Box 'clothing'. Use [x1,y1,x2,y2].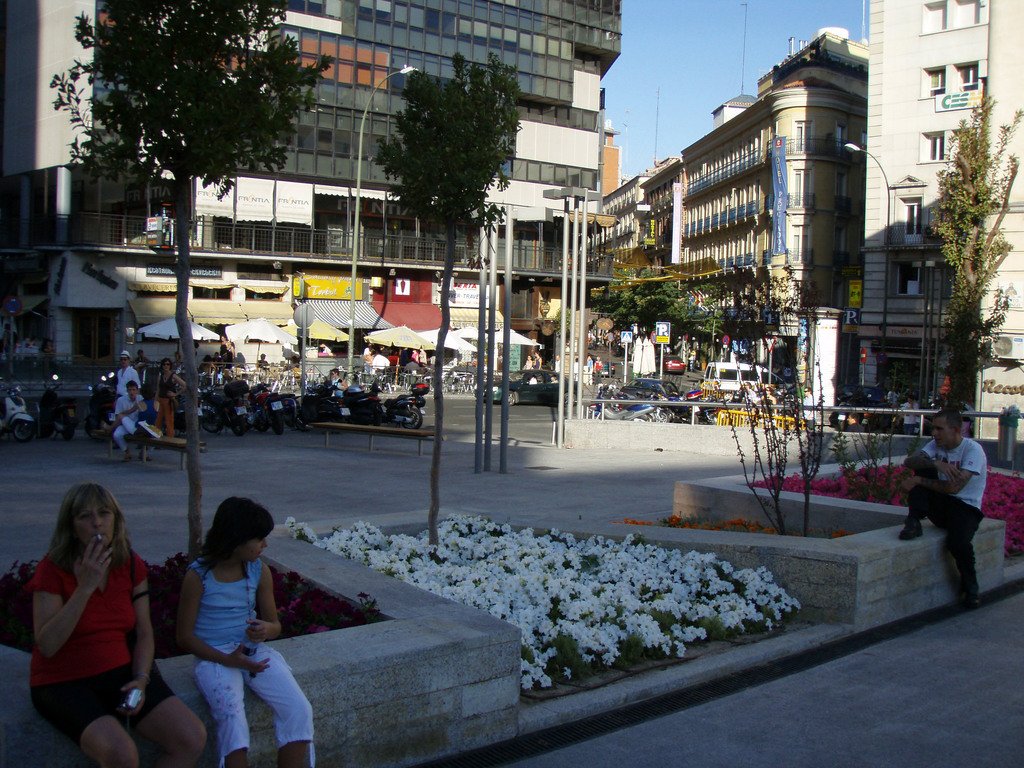
[687,349,697,368].
